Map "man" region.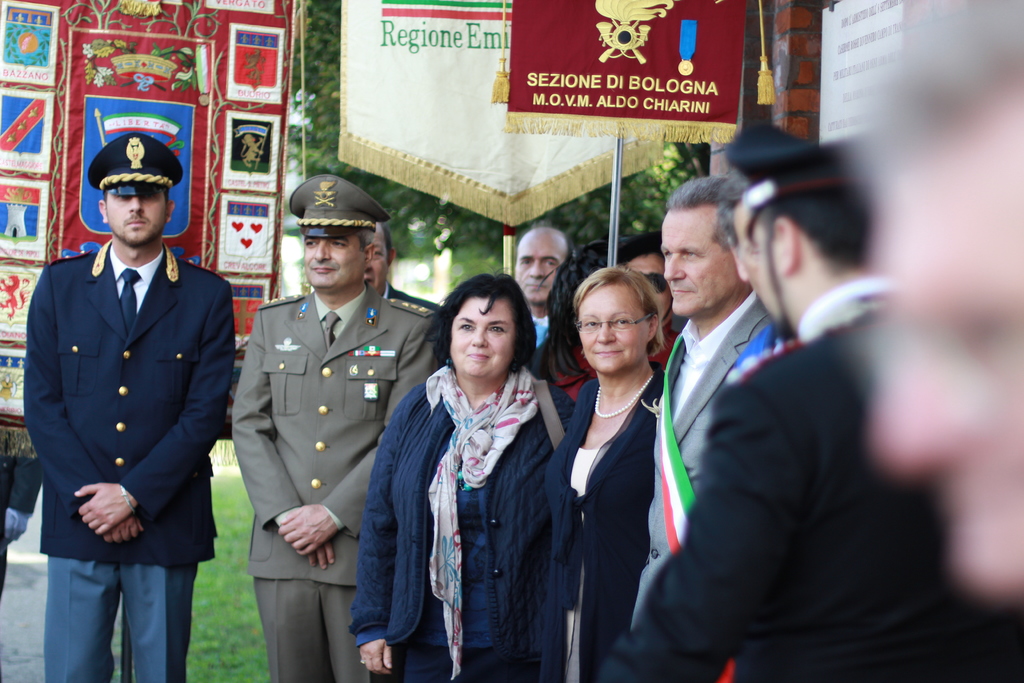
Mapped to (631, 176, 771, 630).
